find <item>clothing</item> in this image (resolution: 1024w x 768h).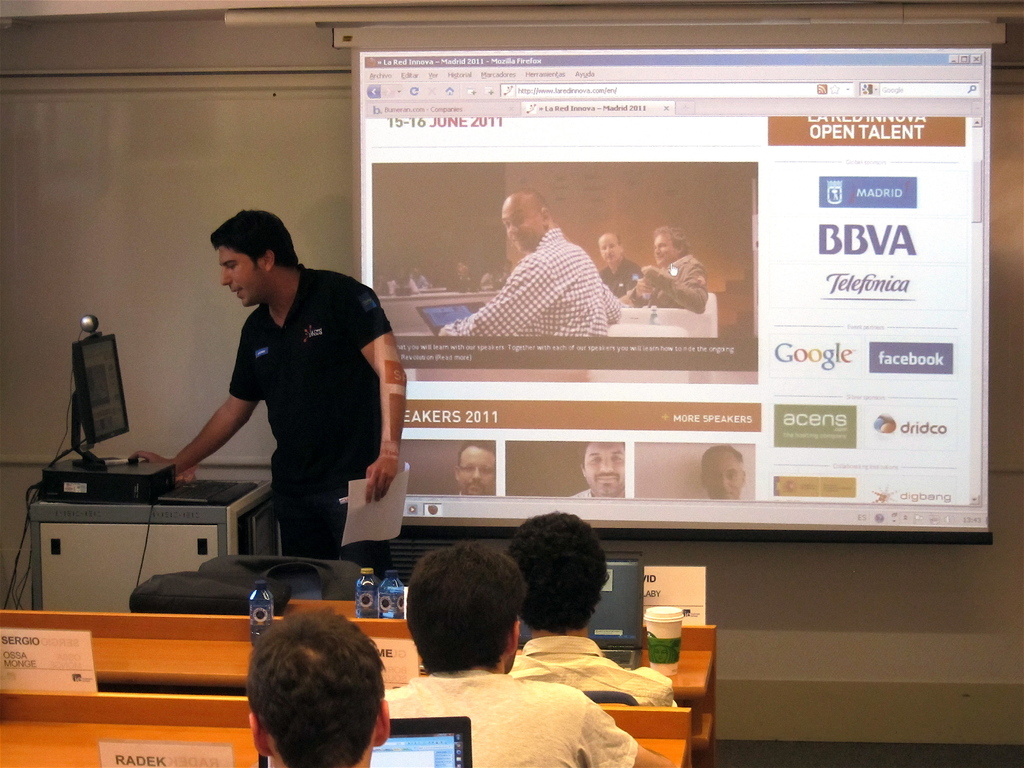
(left=381, top=671, right=644, bottom=767).
